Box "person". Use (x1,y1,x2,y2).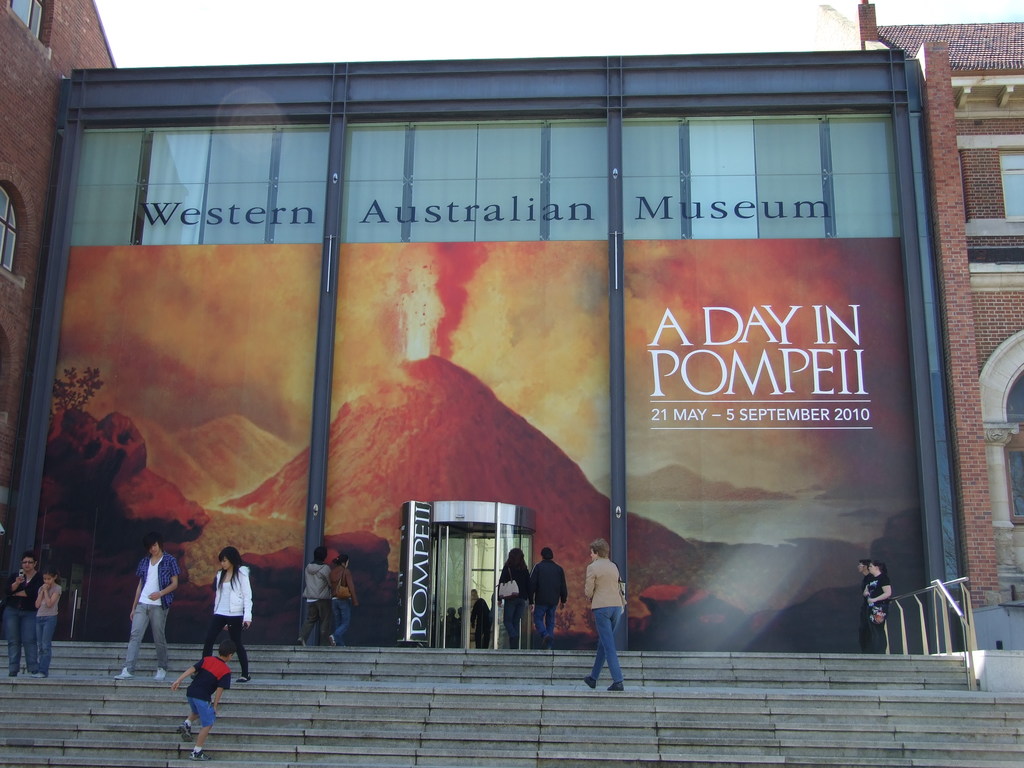
(465,586,480,656).
